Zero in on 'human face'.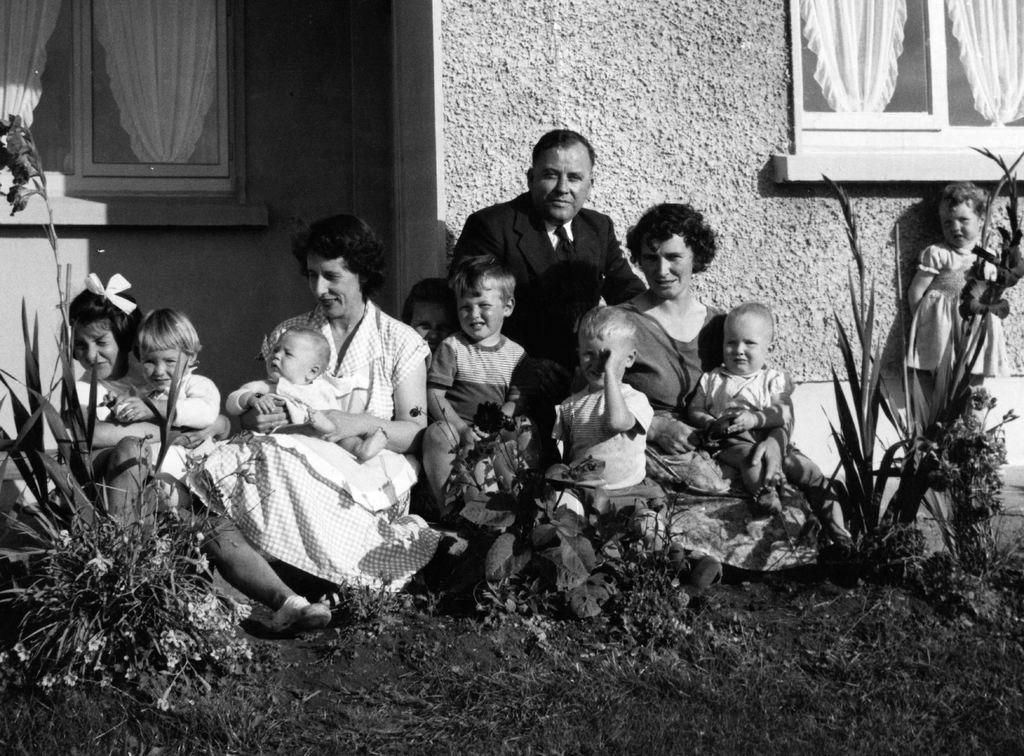
Zeroed in: box=[414, 301, 449, 340].
